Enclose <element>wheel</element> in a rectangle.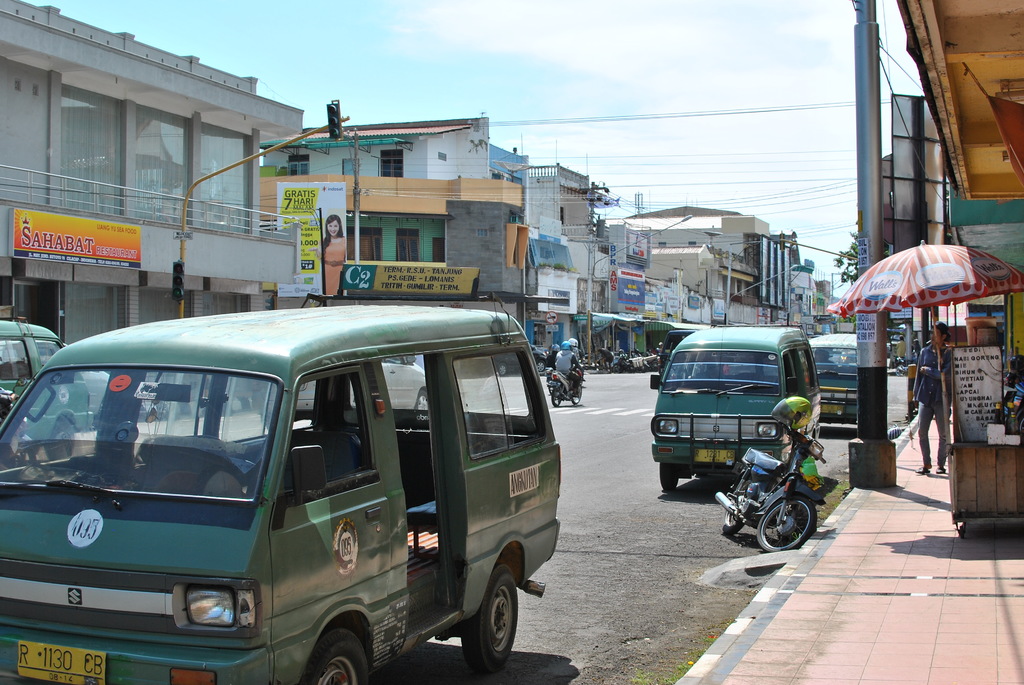
x1=464 y1=558 x2=520 y2=677.
